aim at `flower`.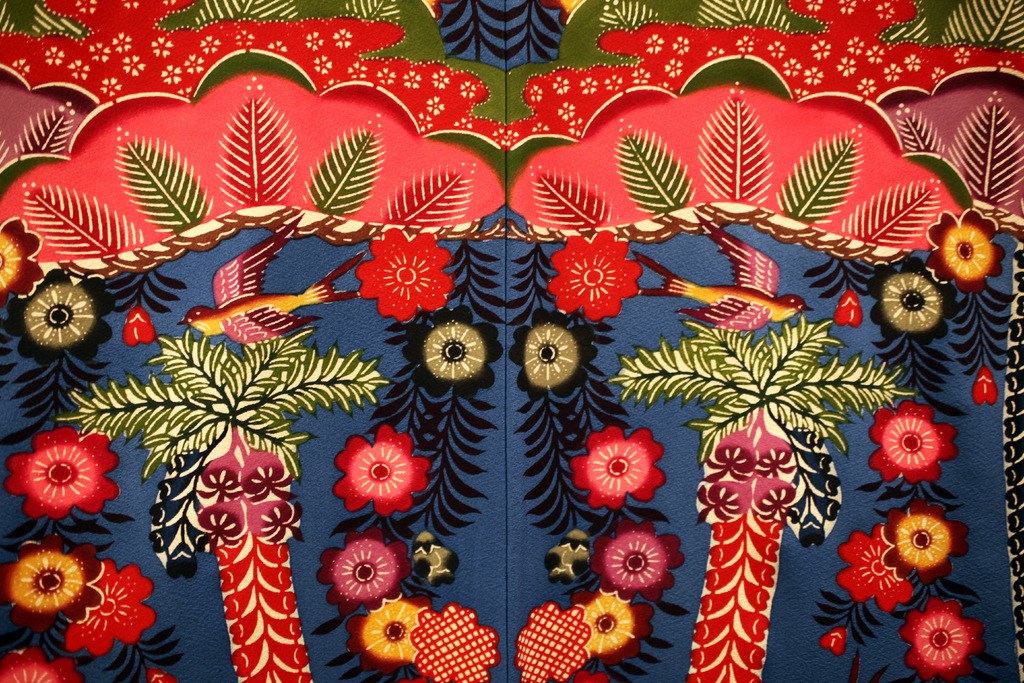
Aimed at box=[570, 425, 666, 509].
